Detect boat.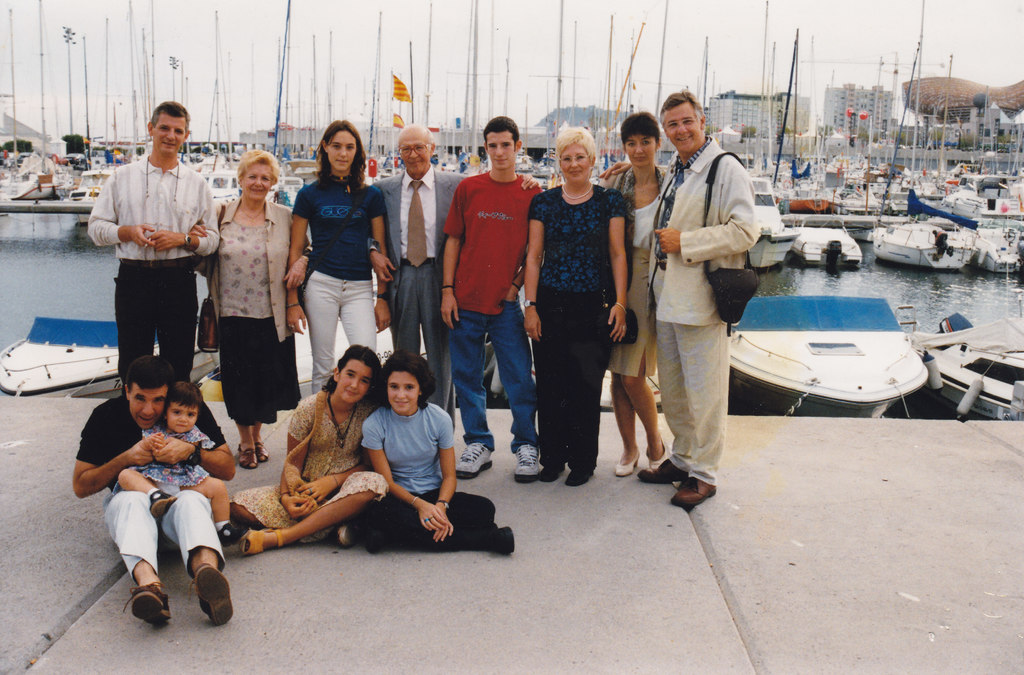
Detected at Rect(974, 215, 1023, 277).
